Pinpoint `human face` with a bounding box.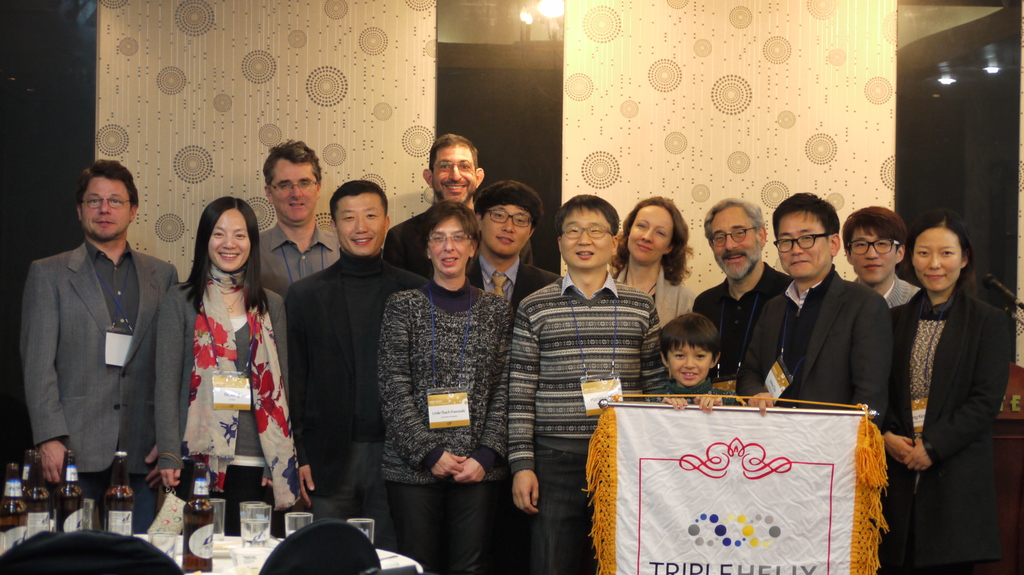
[775, 207, 824, 278].
